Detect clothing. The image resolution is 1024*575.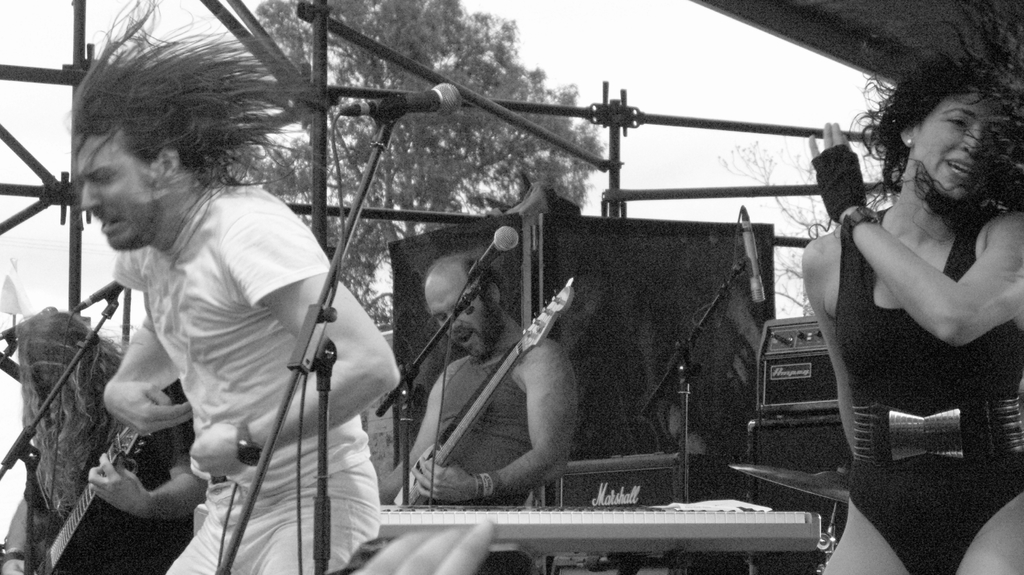
[40, 389, 194, 574].
